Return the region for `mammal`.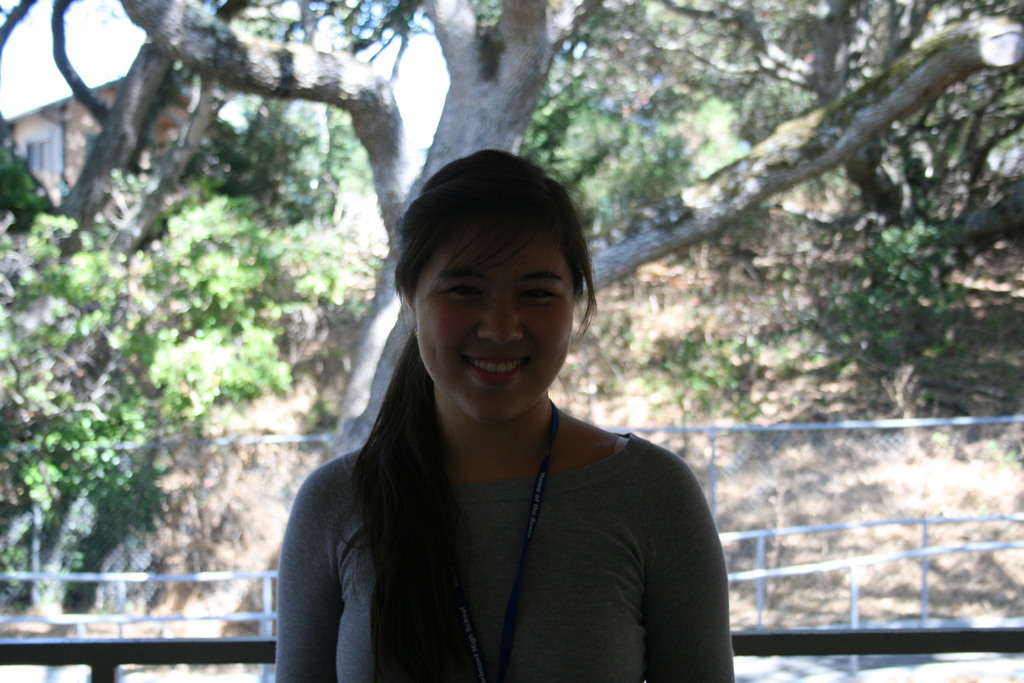
region(198, 143, 764, 682).
